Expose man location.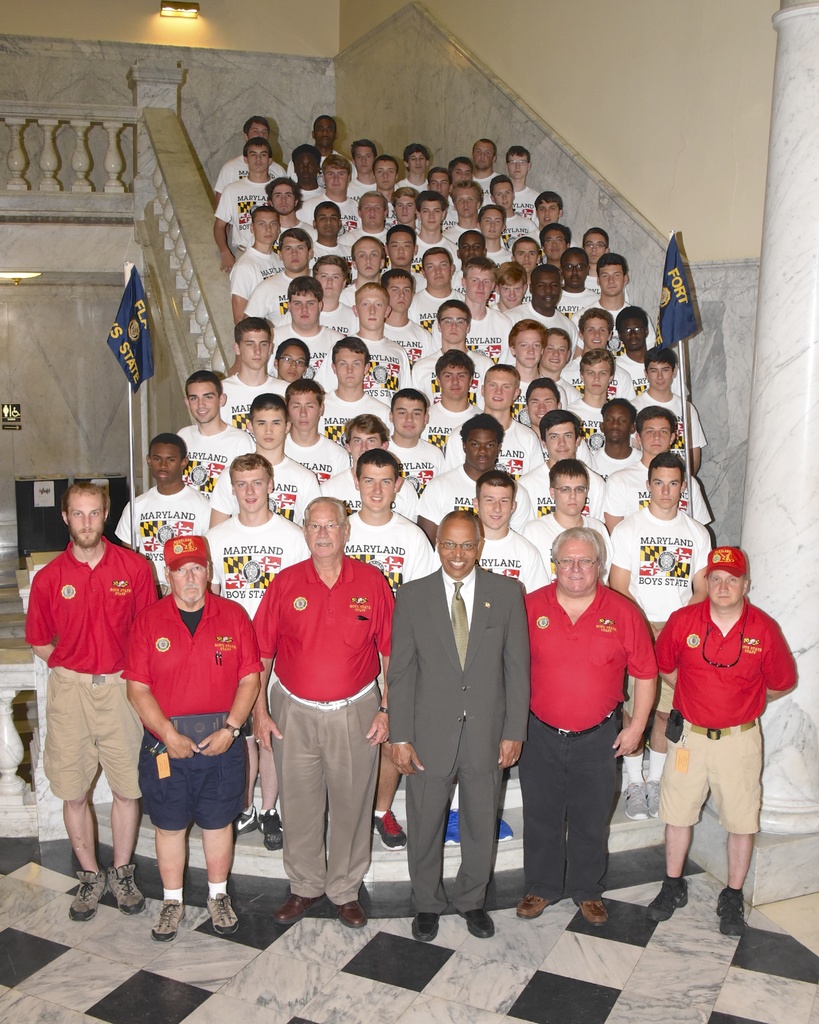
Exposed at left=210, top=394, right=323, bottom=528.
